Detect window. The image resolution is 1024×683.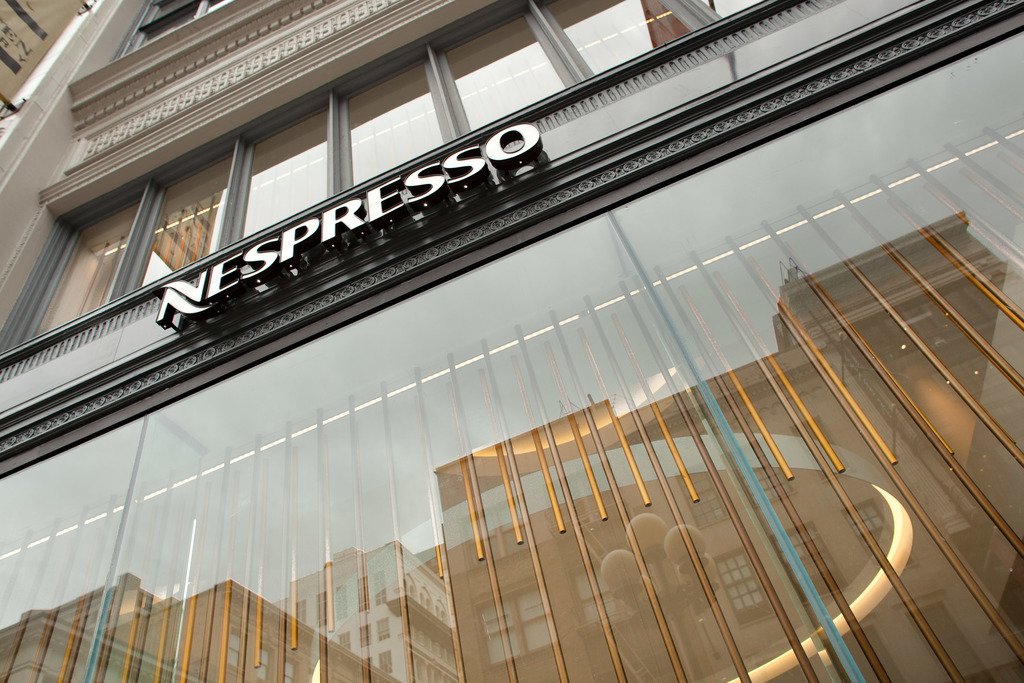
111, 0, 774, 298.
